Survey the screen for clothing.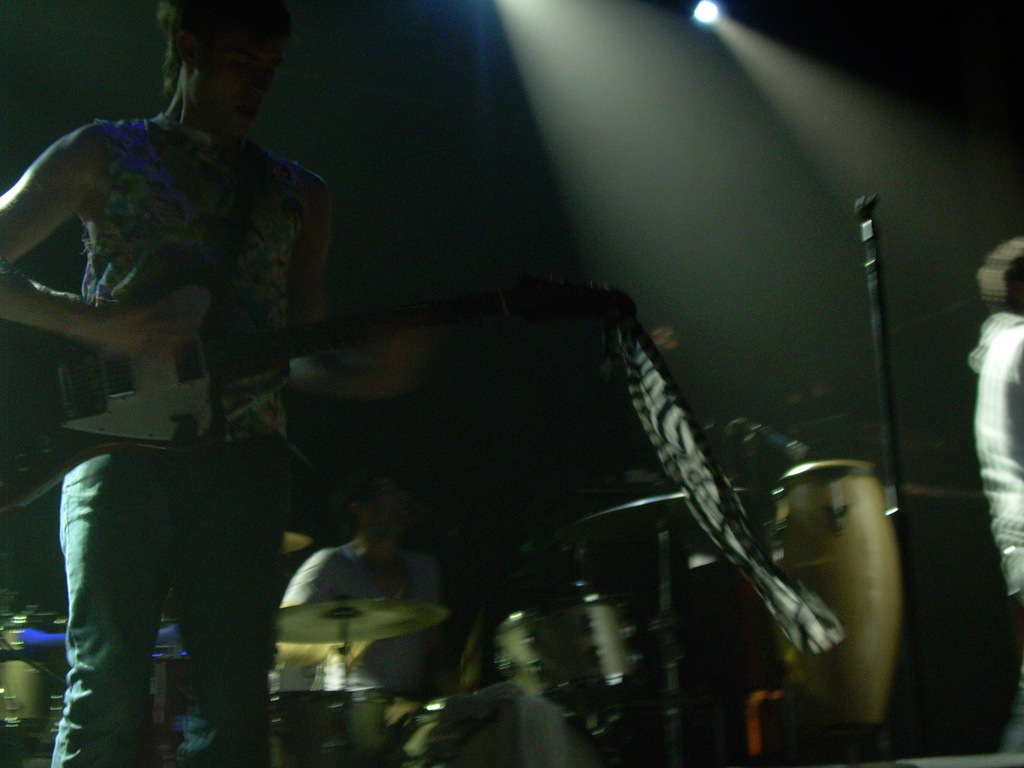
Survey found: pyautogui.locateOnScreen(283, 538, 440, 760).
